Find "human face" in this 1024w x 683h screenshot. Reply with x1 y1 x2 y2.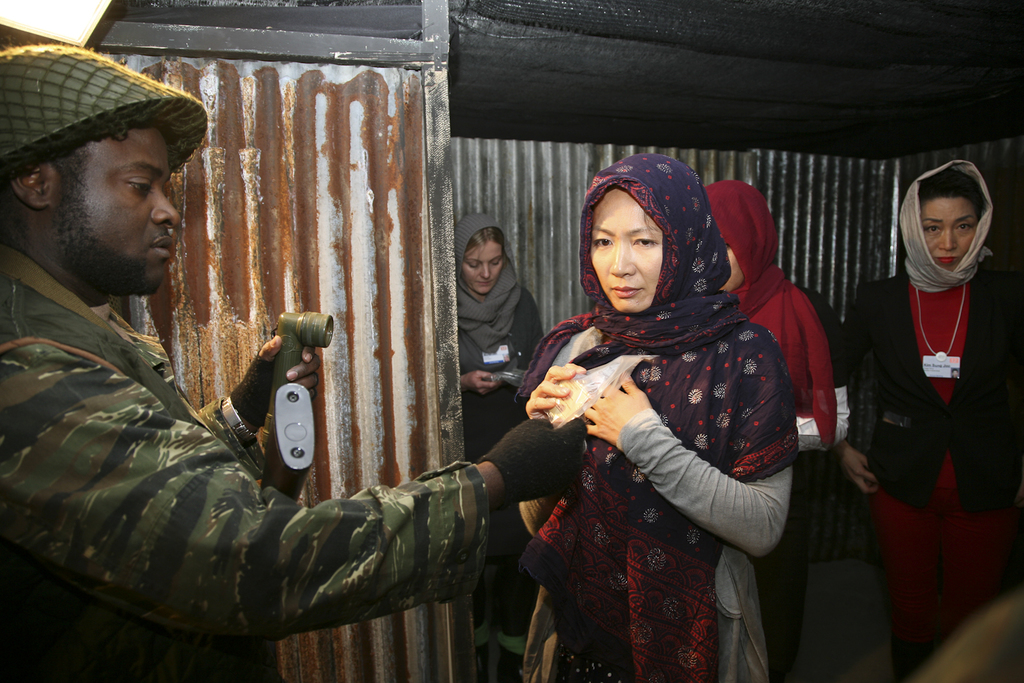
586 185 662 313.
